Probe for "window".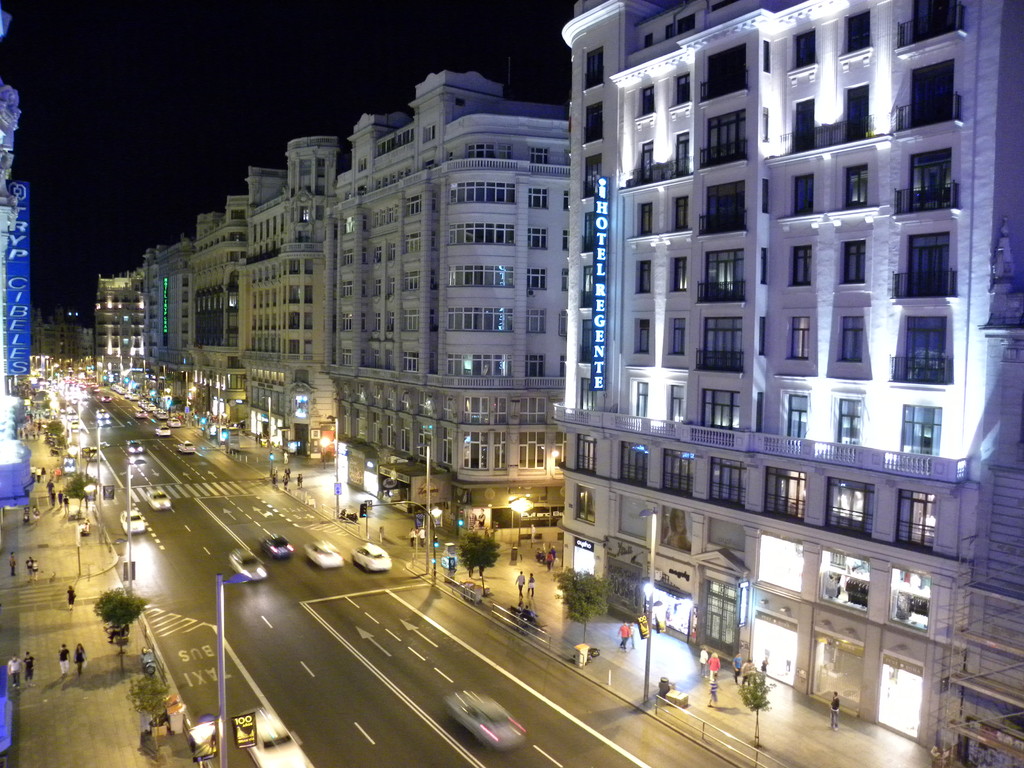
Probe result: detection(387, 236, 396, 260).
